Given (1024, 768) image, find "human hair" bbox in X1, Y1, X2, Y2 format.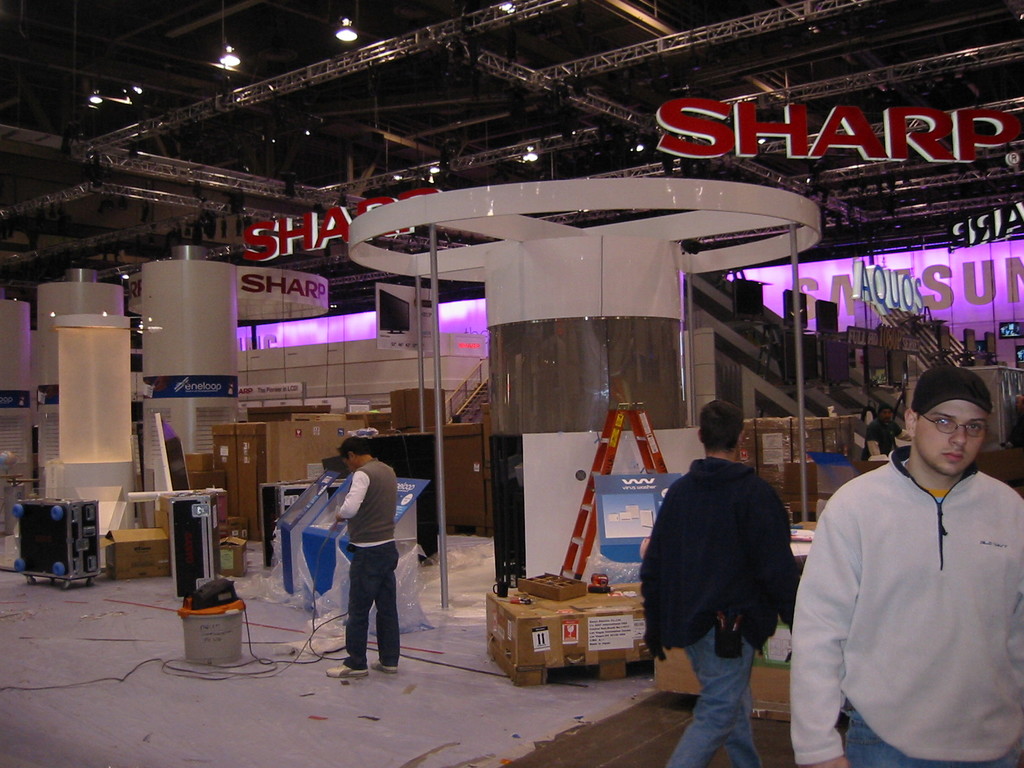
333, 436, 369, 462.
